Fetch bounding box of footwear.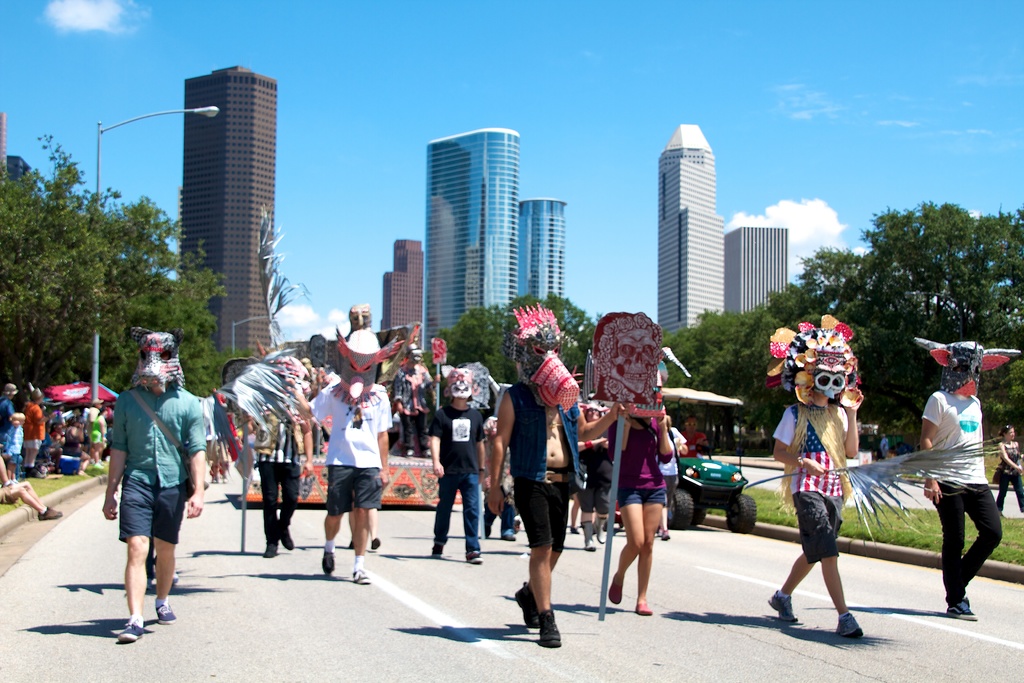
Bbox: [661,530,670,542].
